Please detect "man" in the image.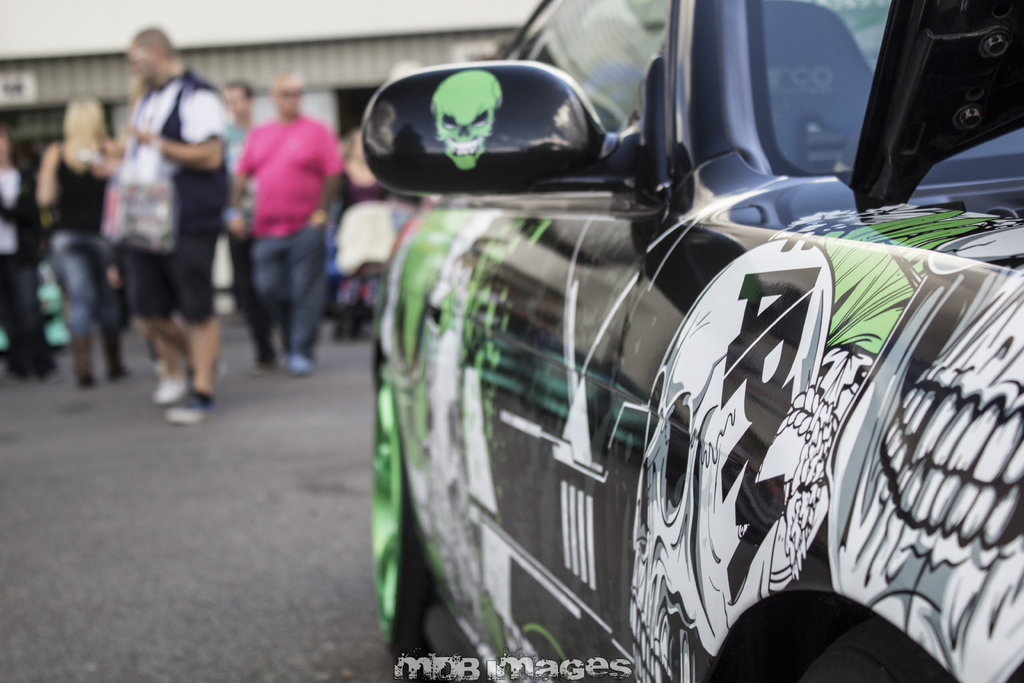
77,18,237,421.
